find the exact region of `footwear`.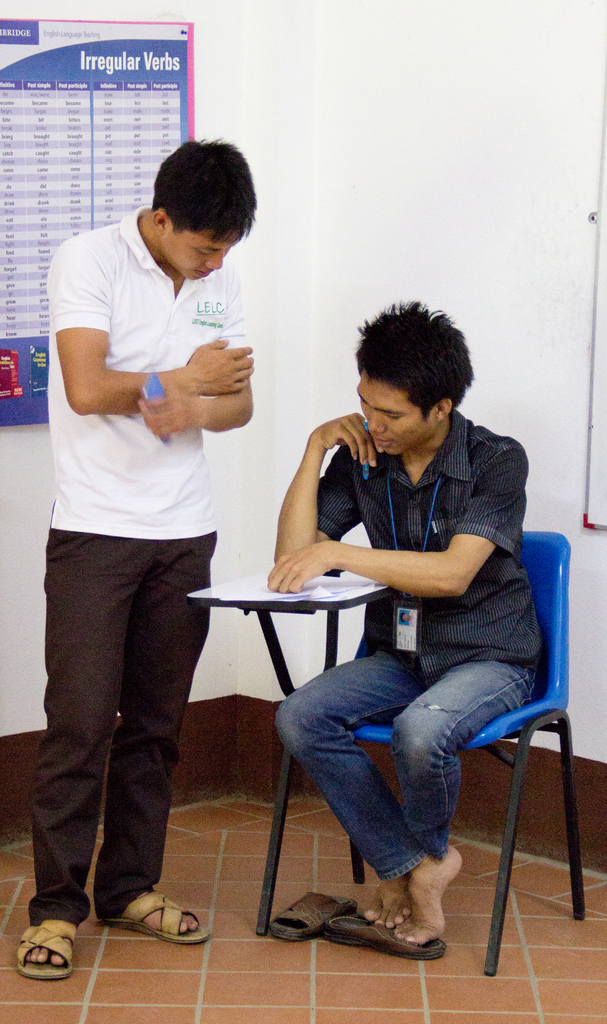
Exact region: <box>96,879,213,948</box>.
